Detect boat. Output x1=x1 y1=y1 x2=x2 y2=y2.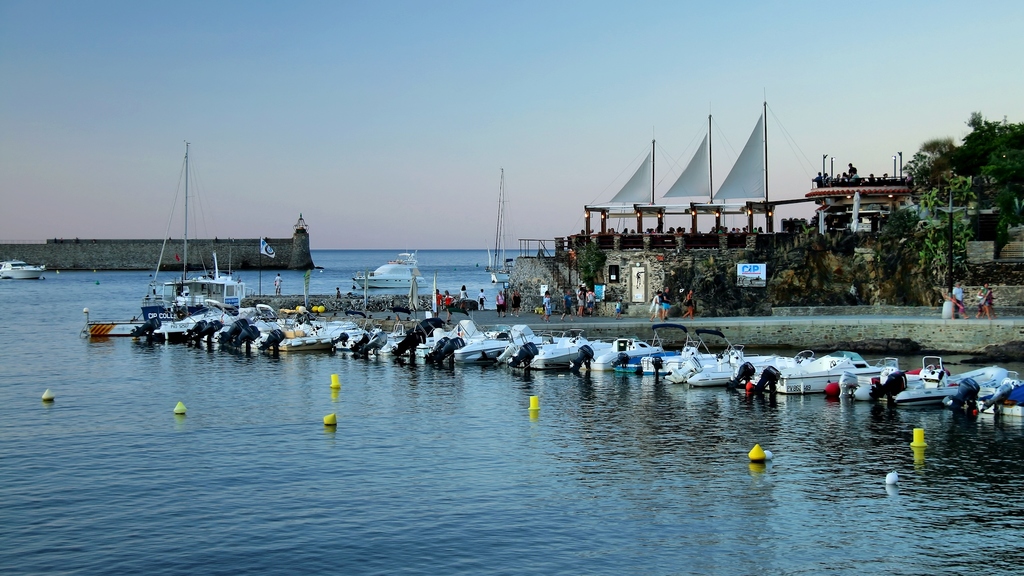
x1=141 y1=138 x2=253 y2=318.
